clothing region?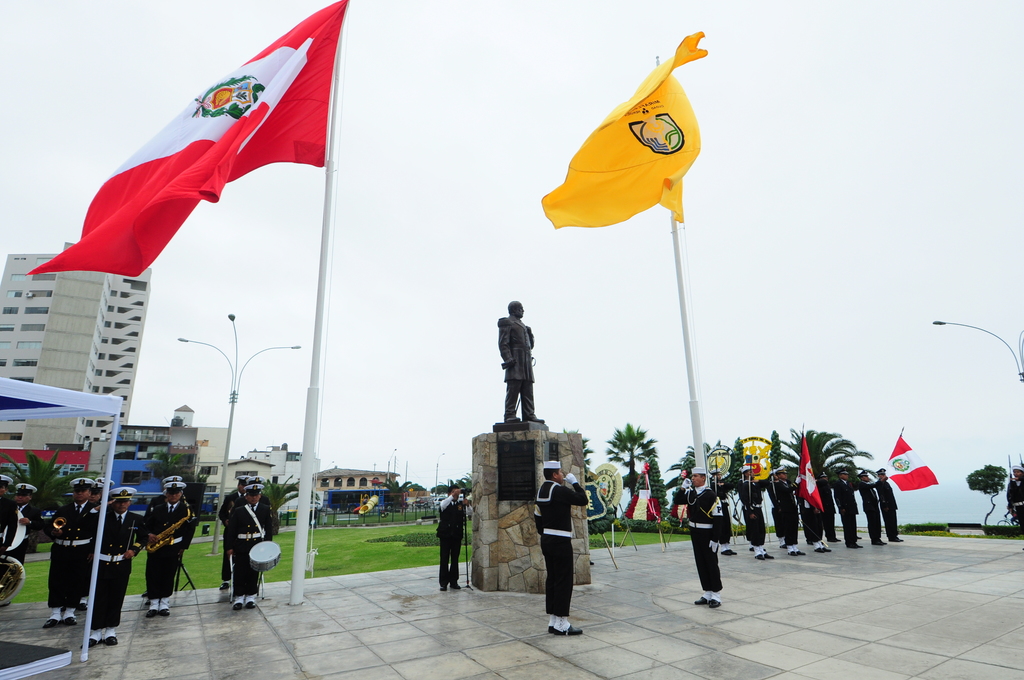
829, 477, 859, 543
